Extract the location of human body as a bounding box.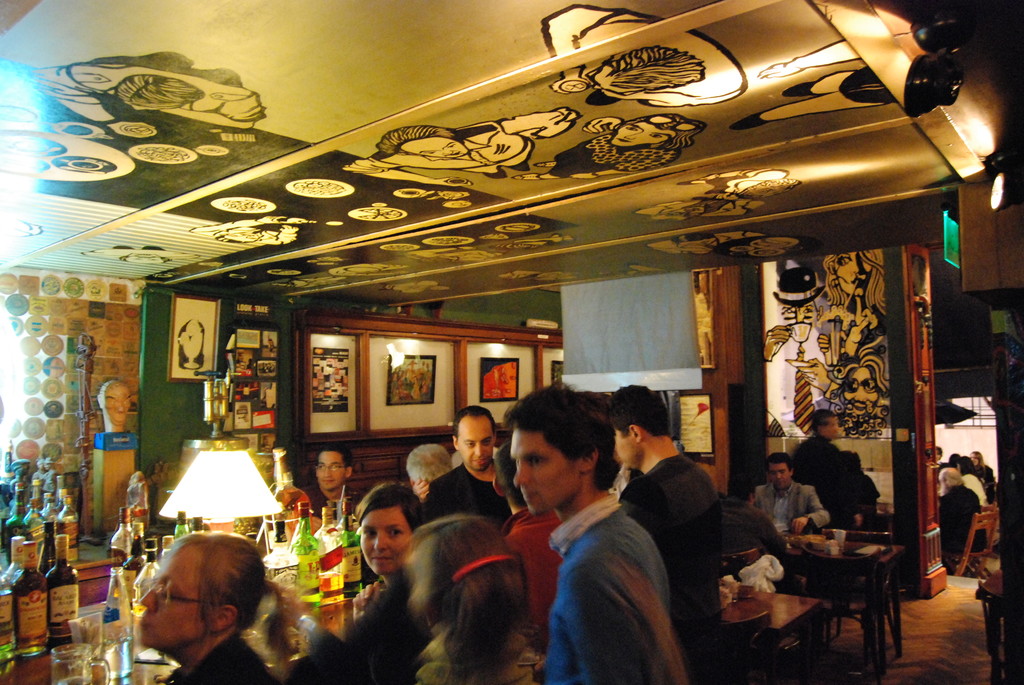
(961,473,997,508).
